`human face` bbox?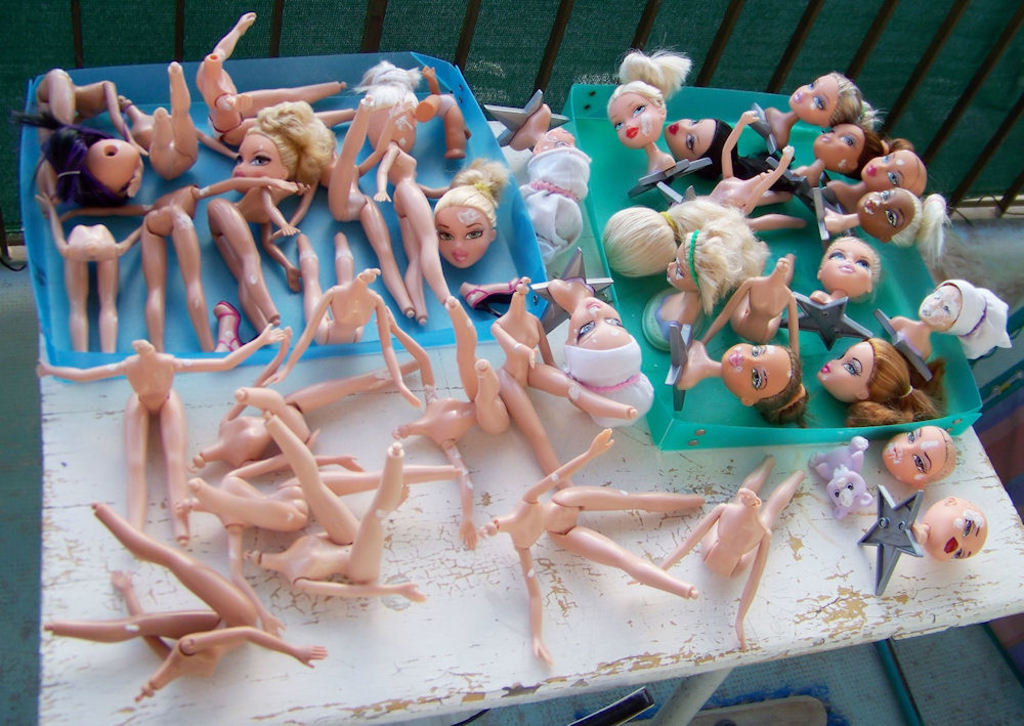
{"x1": 666, "y1": 114, "x2": 724, "y2": 156}
